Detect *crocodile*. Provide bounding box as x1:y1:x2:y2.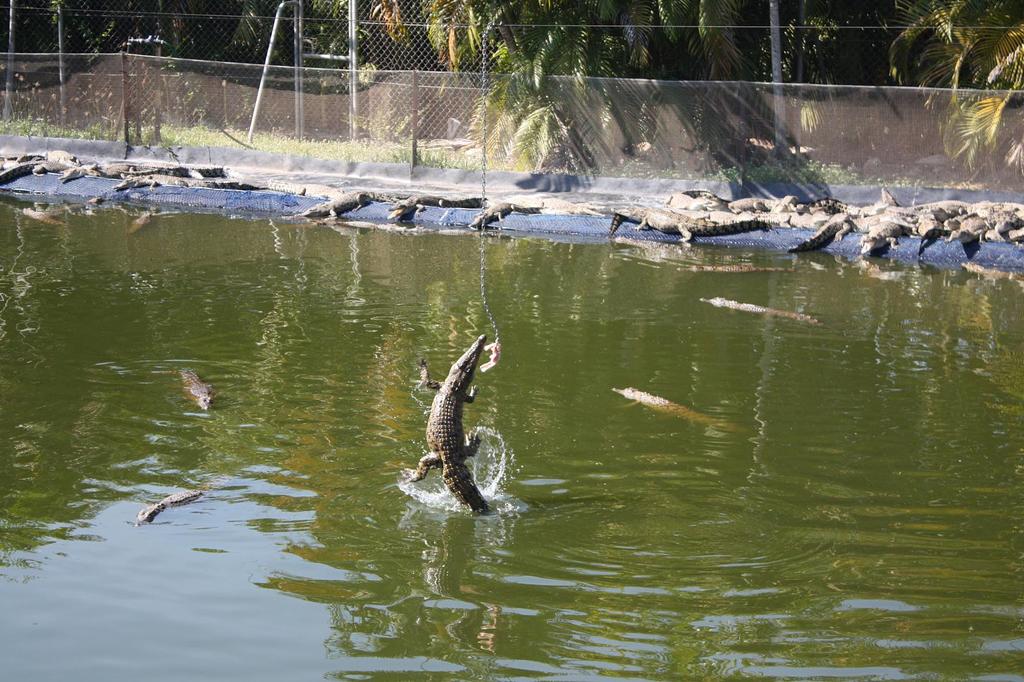
126:209:154:231.
